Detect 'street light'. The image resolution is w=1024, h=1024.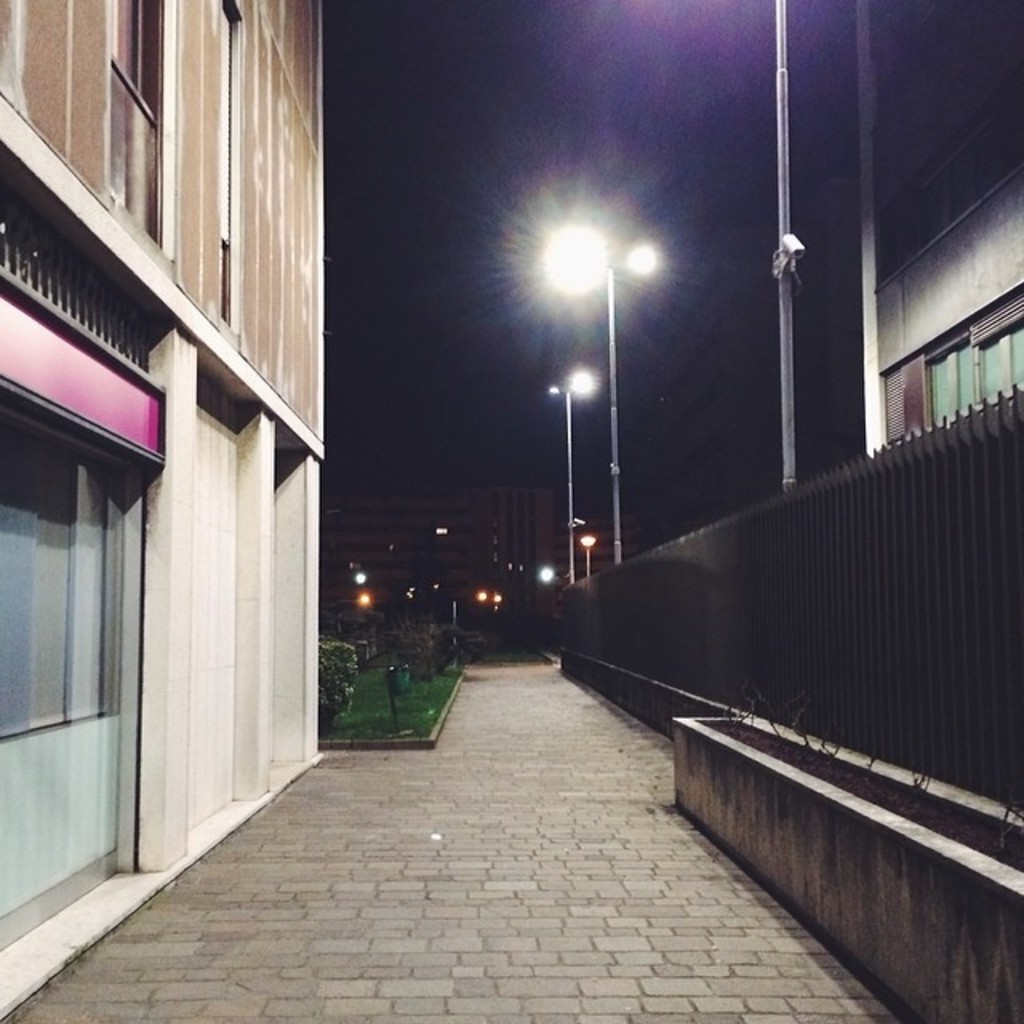
{"x1": 576, "y1": 536, "x2": 606, "y2": 581}.
